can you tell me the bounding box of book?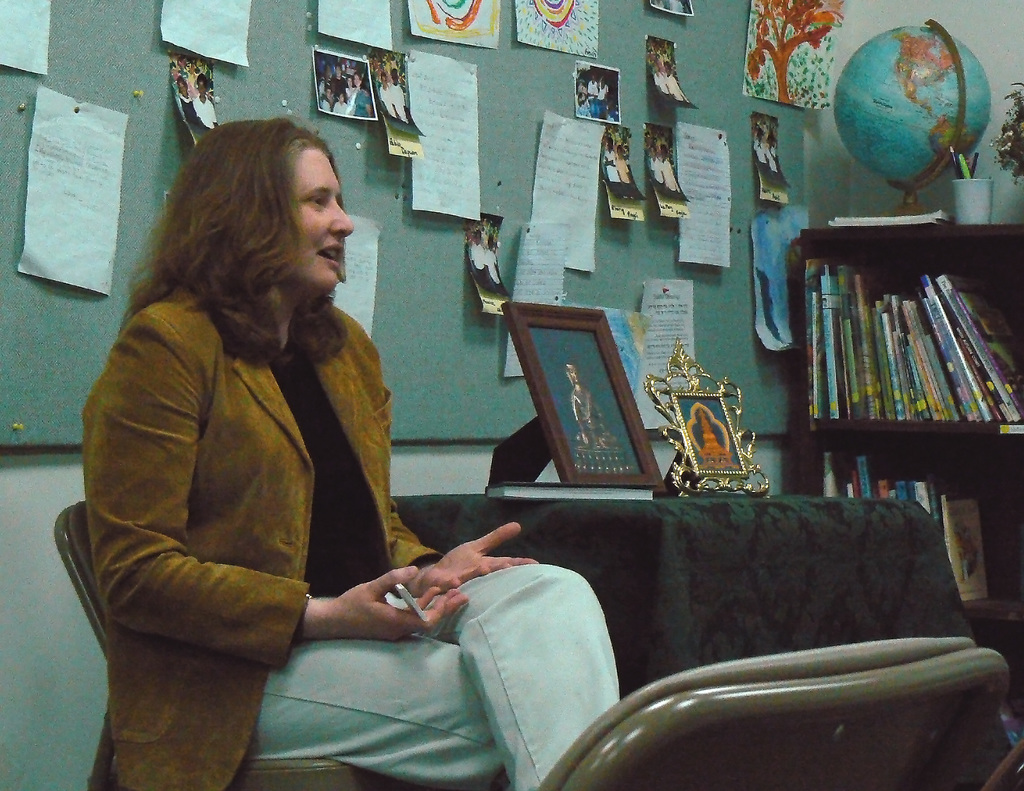
484:483:660:500.
